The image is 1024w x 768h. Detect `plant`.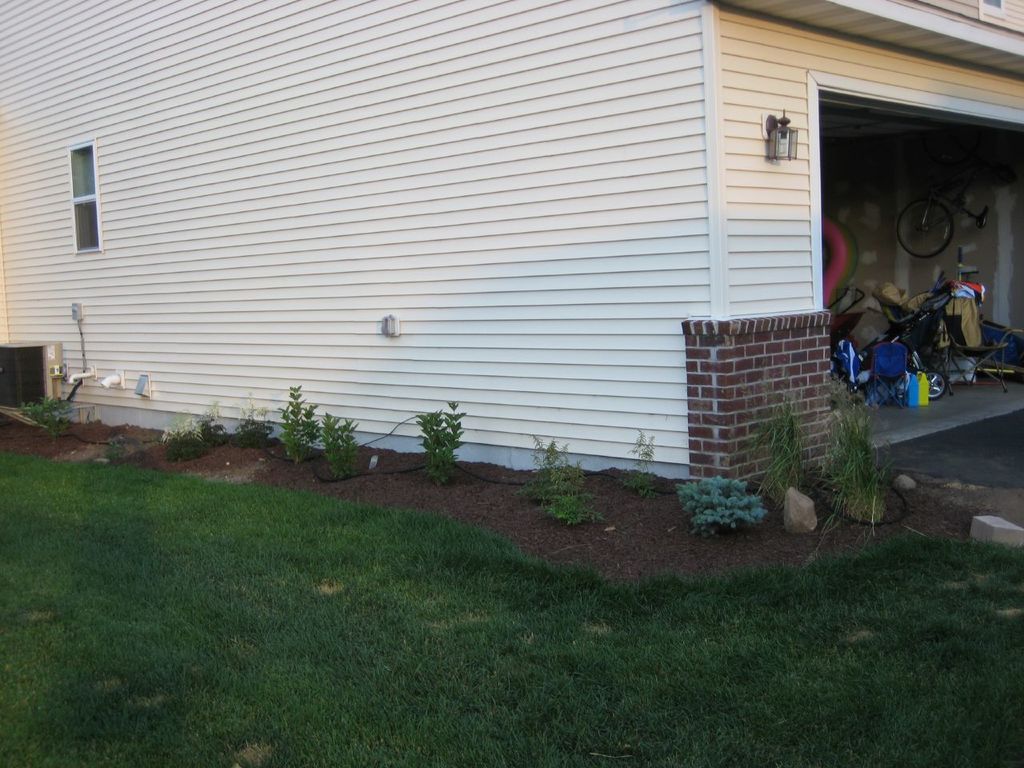
Detection: x1=681, y1=470, x2=791, y2=549.
